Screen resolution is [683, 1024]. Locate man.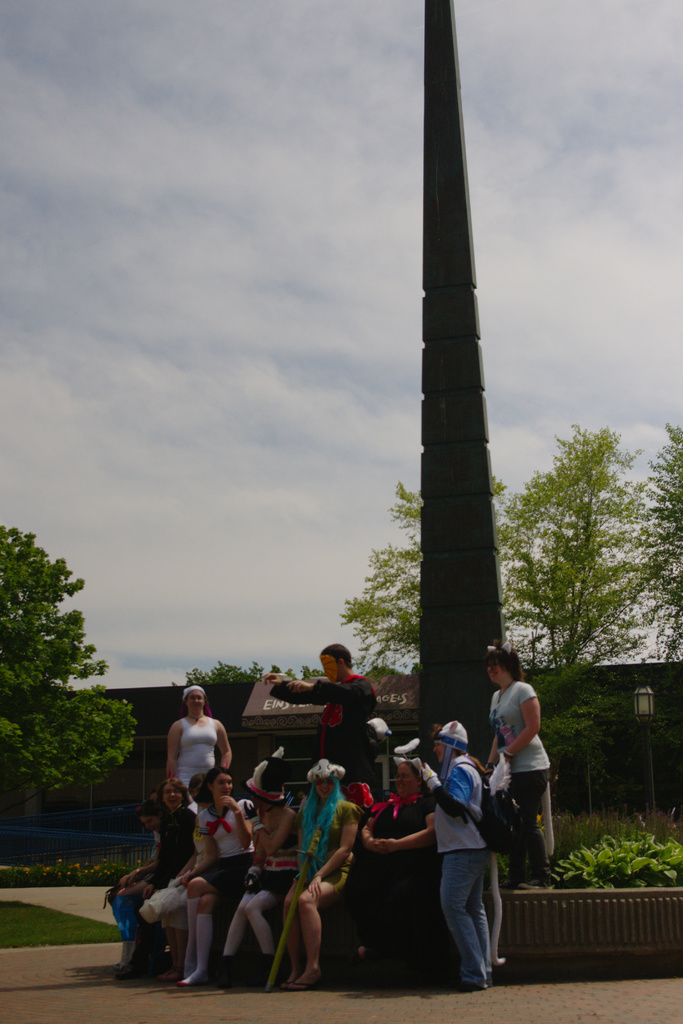
<box>415,708,523,988</box>.
